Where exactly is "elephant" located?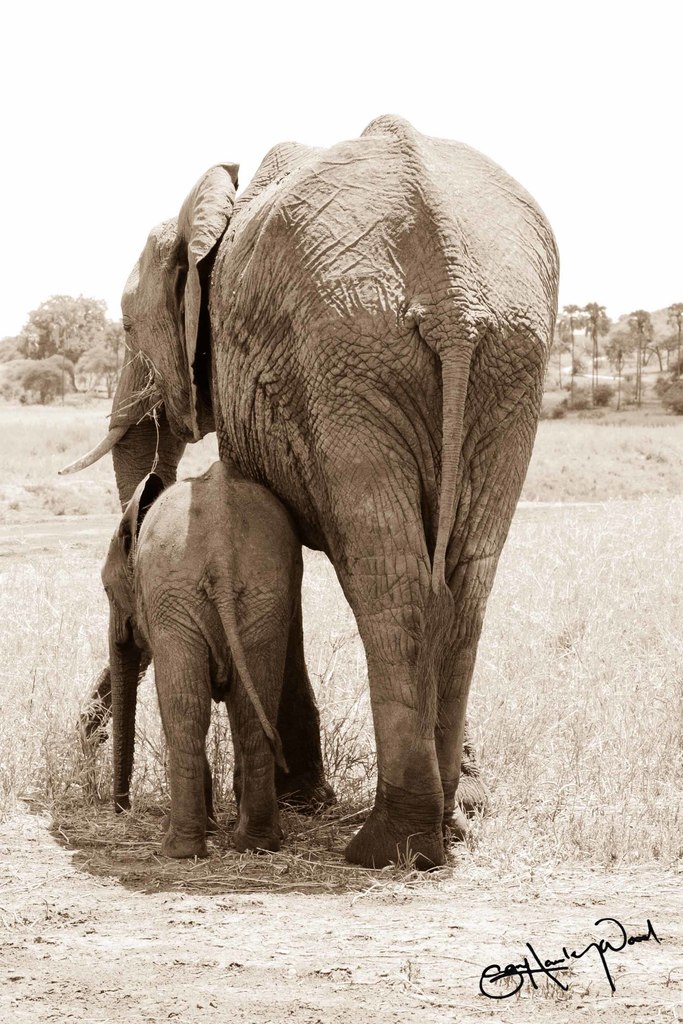
Its bounding box is rect(92, 462, 304, 868).
